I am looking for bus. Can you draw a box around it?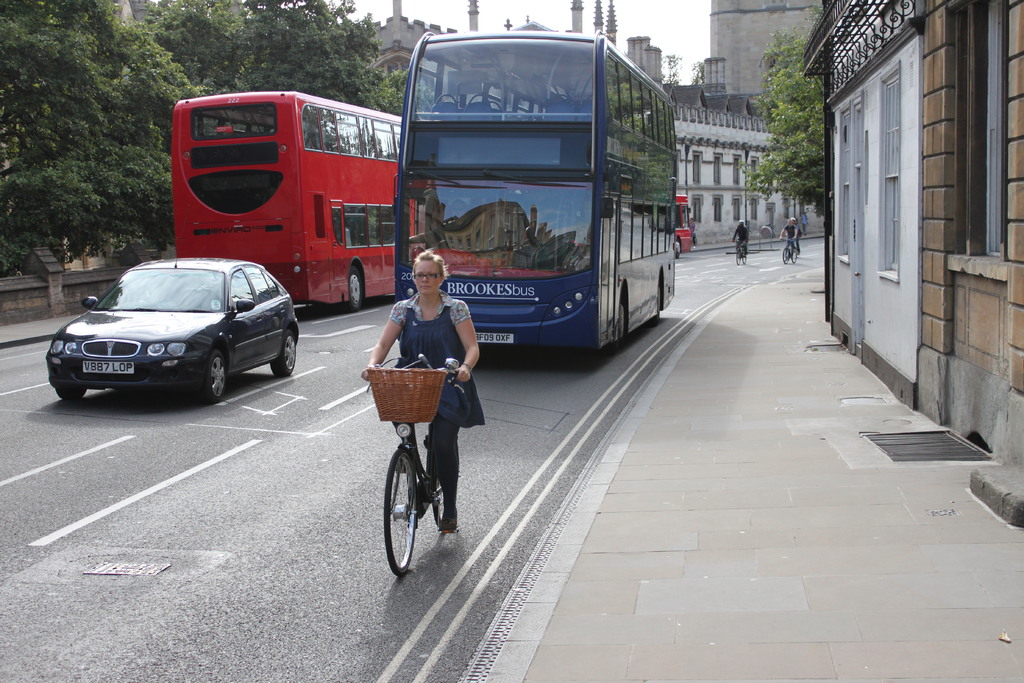
Sure, the bounding box is [x1=671, y1=197, x2=696, y2=257].
